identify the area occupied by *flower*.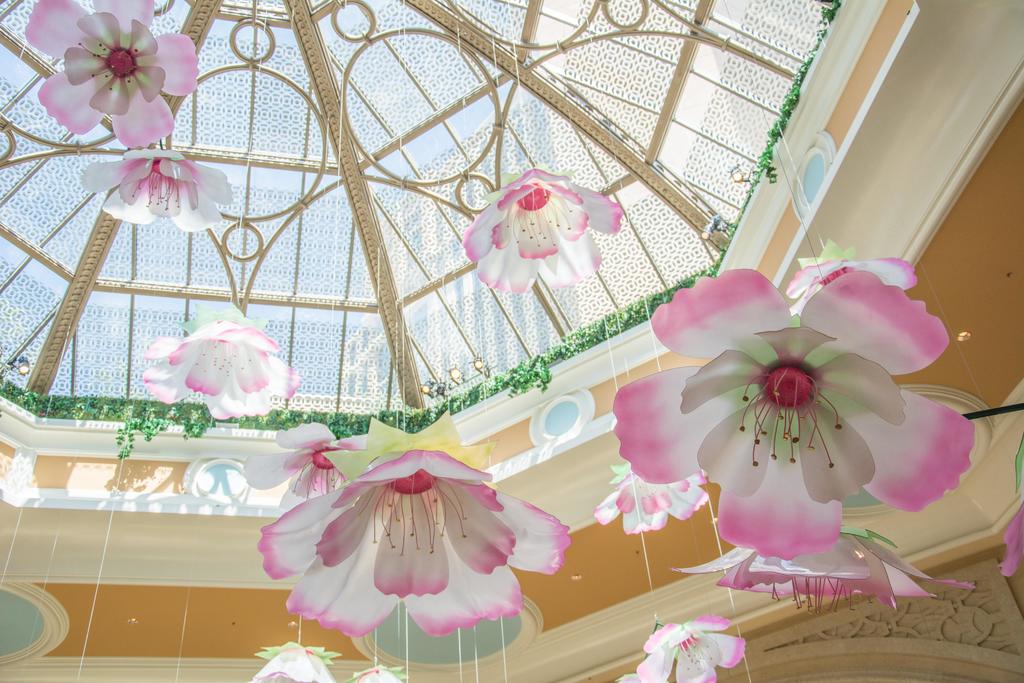
Area: [x1=341, y1=664, x2=410, y2=682].
